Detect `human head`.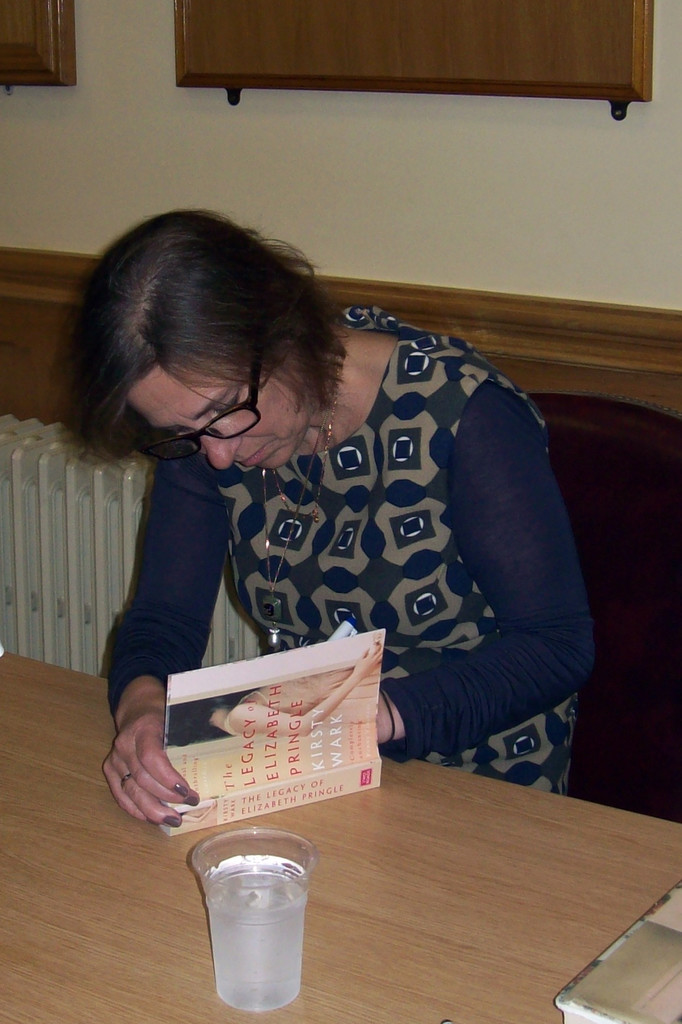
Detected at rect(74, 216, 352, 481).
